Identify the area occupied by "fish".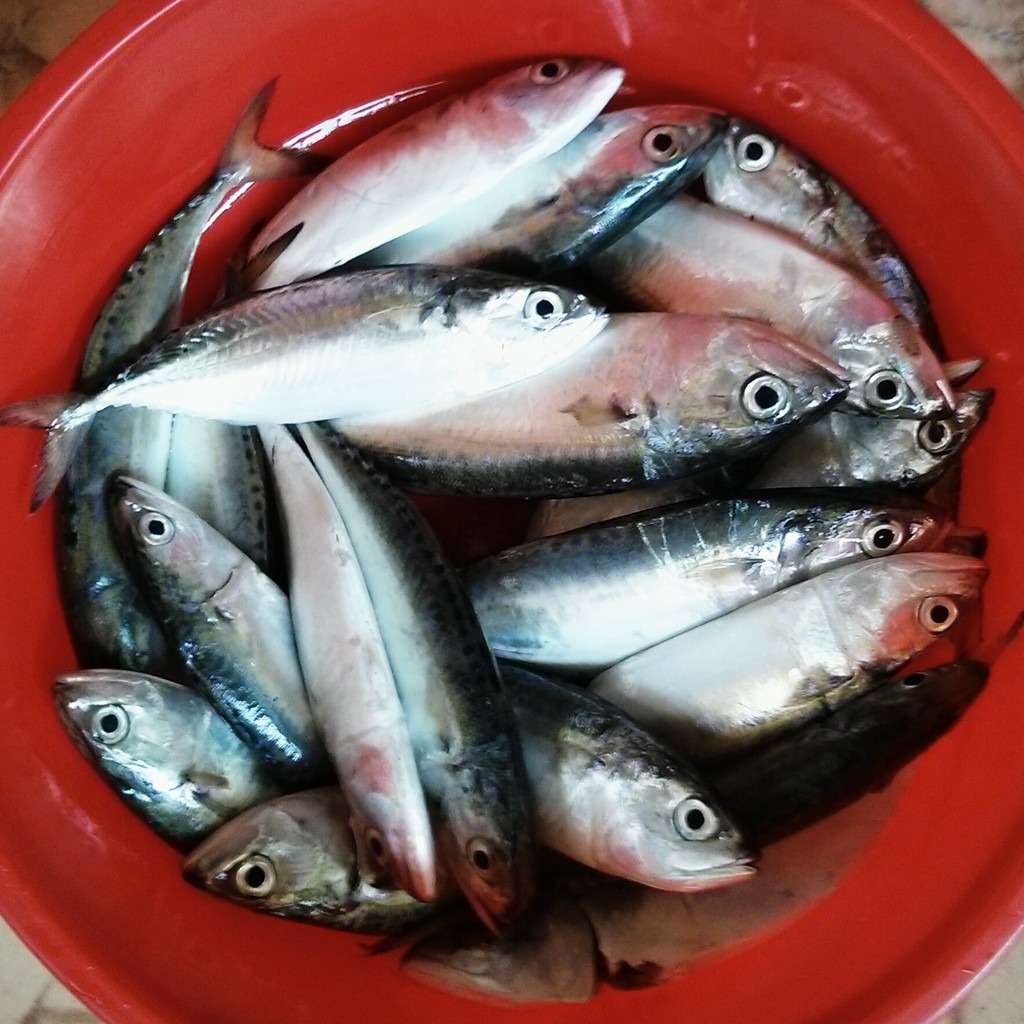
Area: crop(49, 78, 327, 666).
